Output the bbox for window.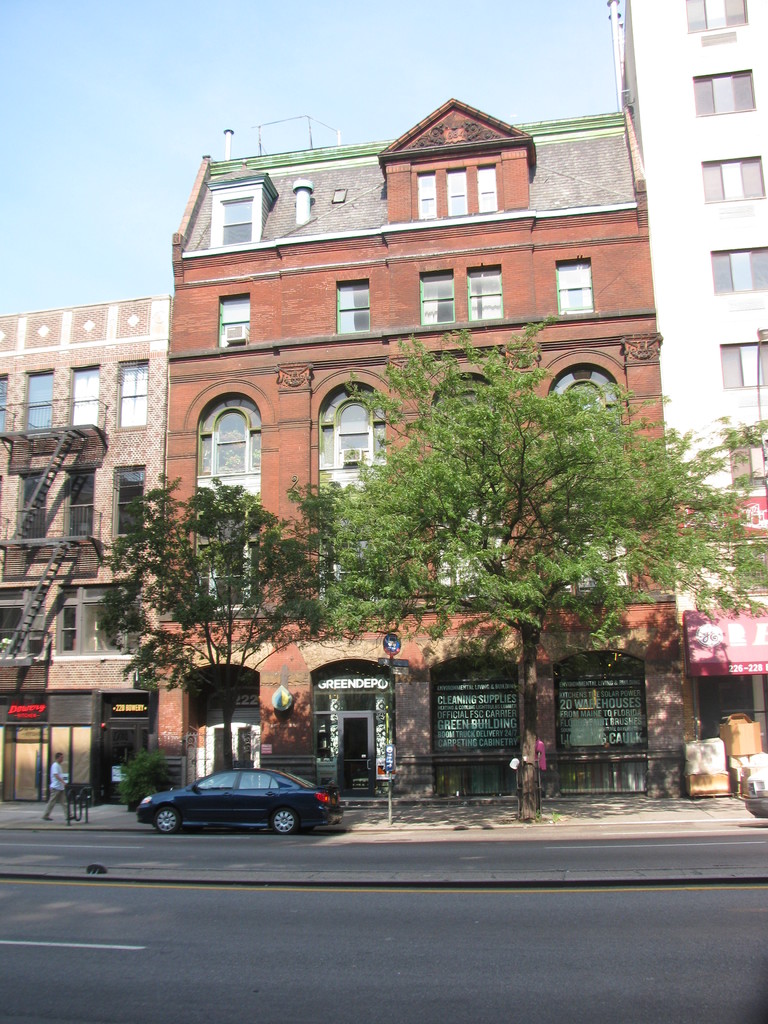
bbox=[694, 154, 763, 196].
